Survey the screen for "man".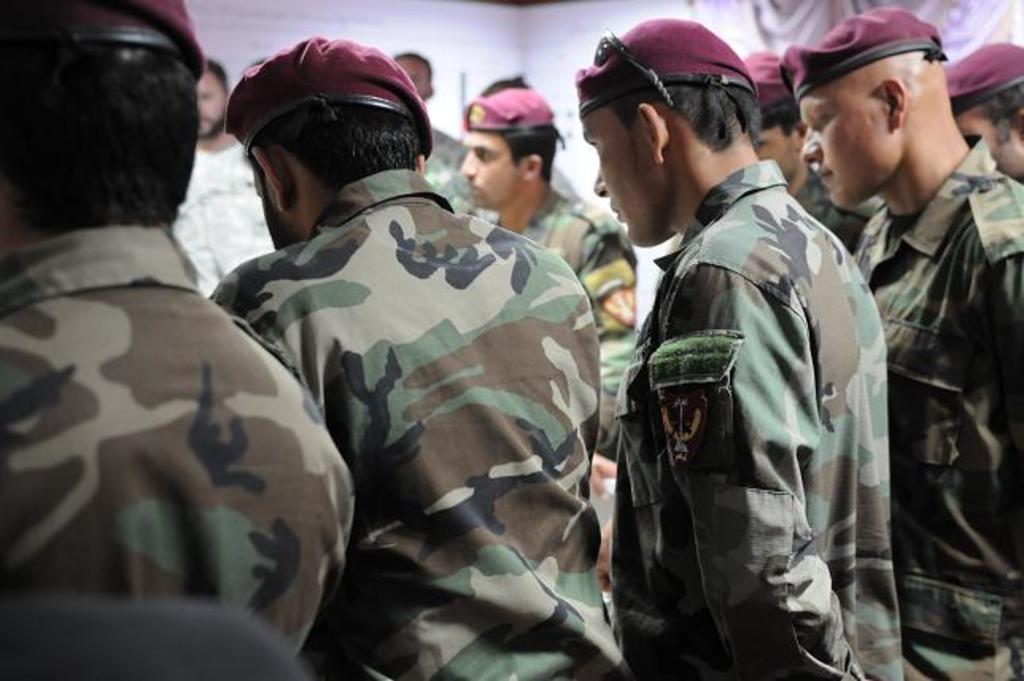
Survey found: 566, 0, 886, 680.
